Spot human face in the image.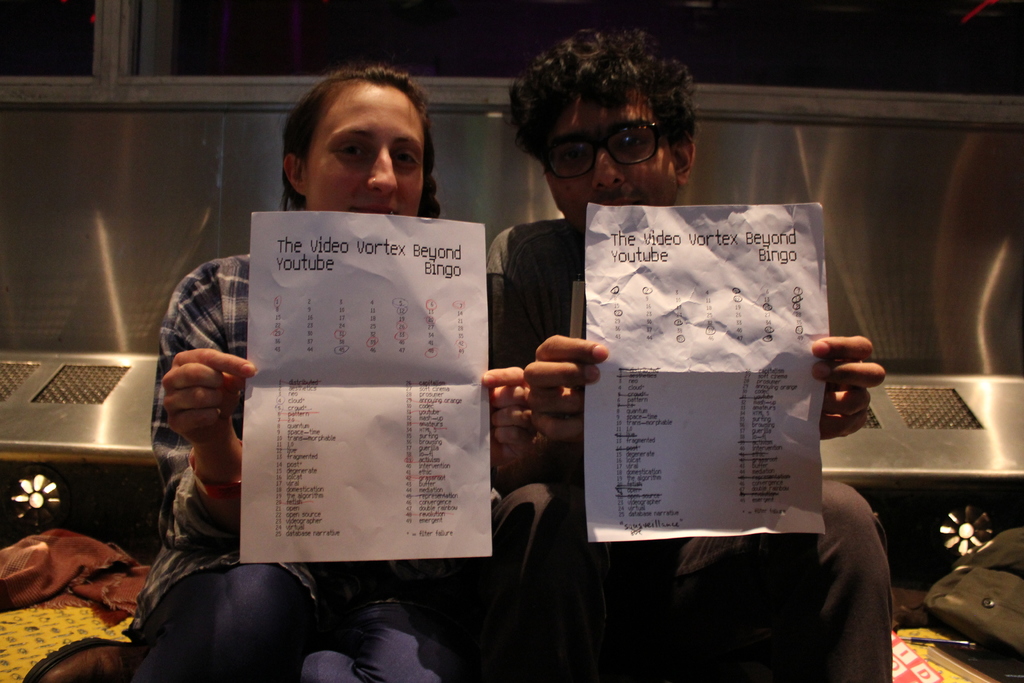
human face found at 541, 95, 682, 235.
